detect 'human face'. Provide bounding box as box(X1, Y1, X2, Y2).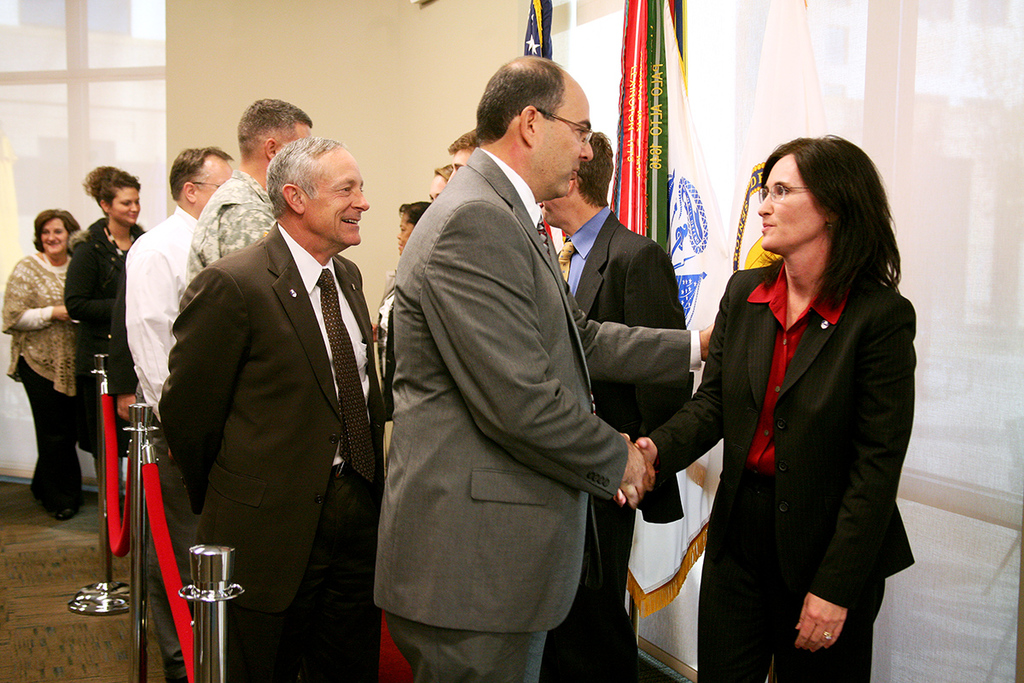
box(398, 217, 417, 251).
